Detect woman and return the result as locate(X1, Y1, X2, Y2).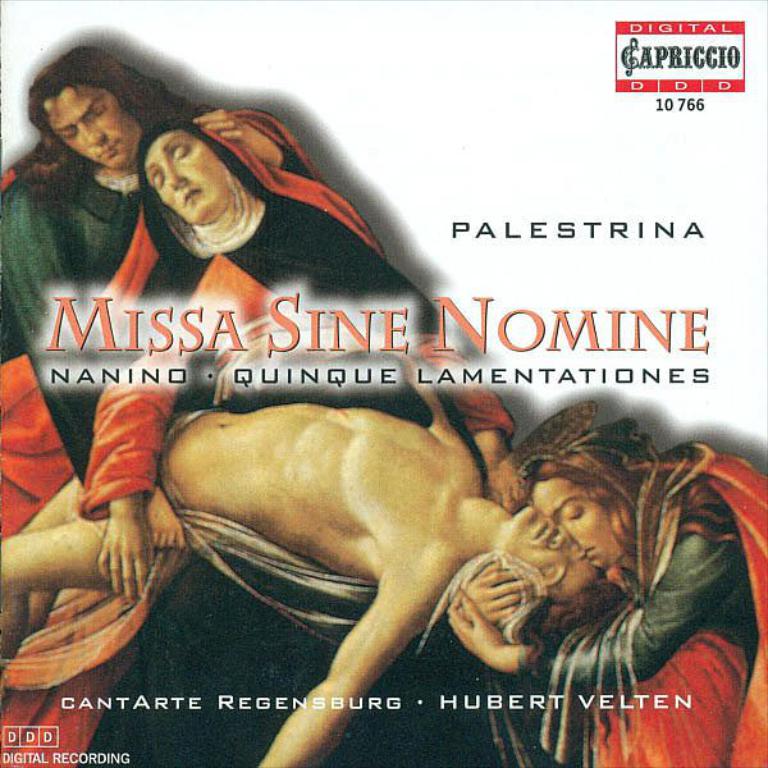
locate(70, 100, 573, 767).
